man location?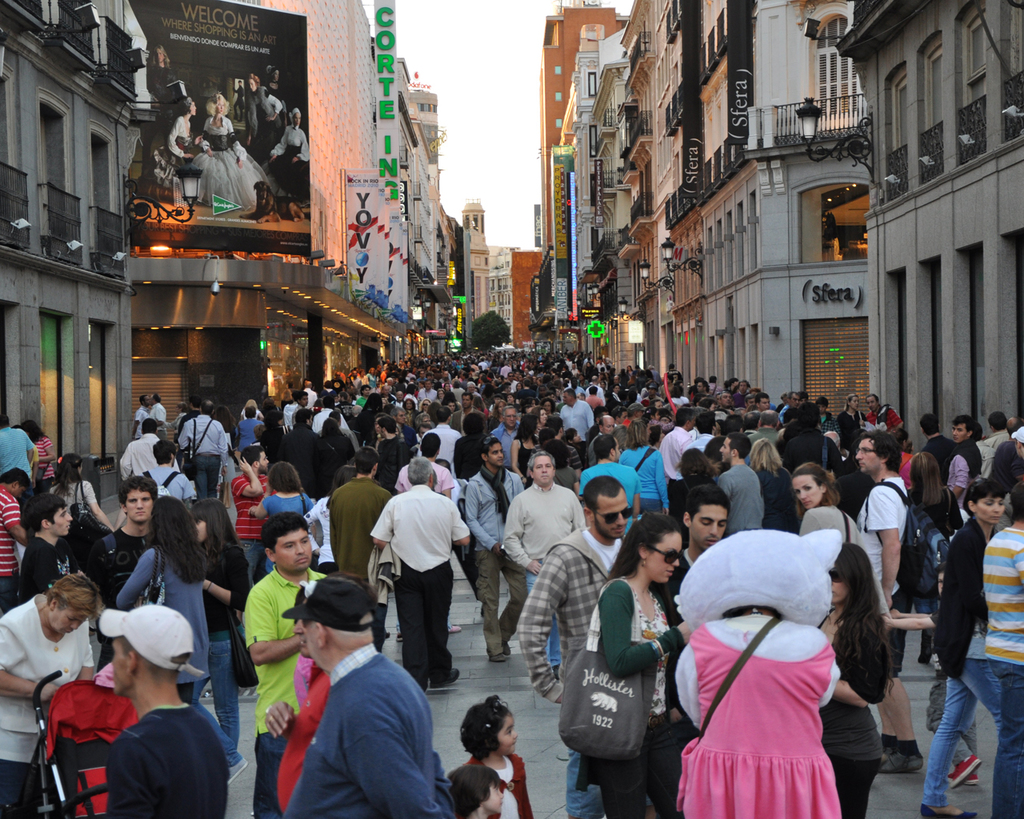
bbox=[95, 598, 237, 818]
